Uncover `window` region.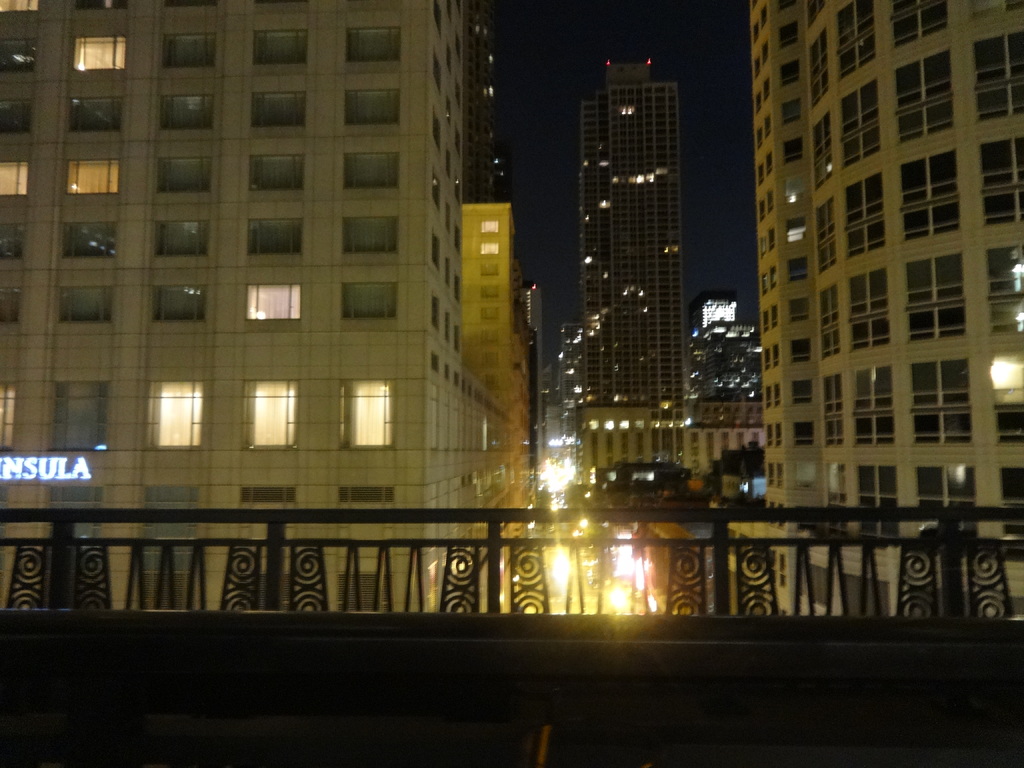
Uncovered: 759, 40, 767, 56.
